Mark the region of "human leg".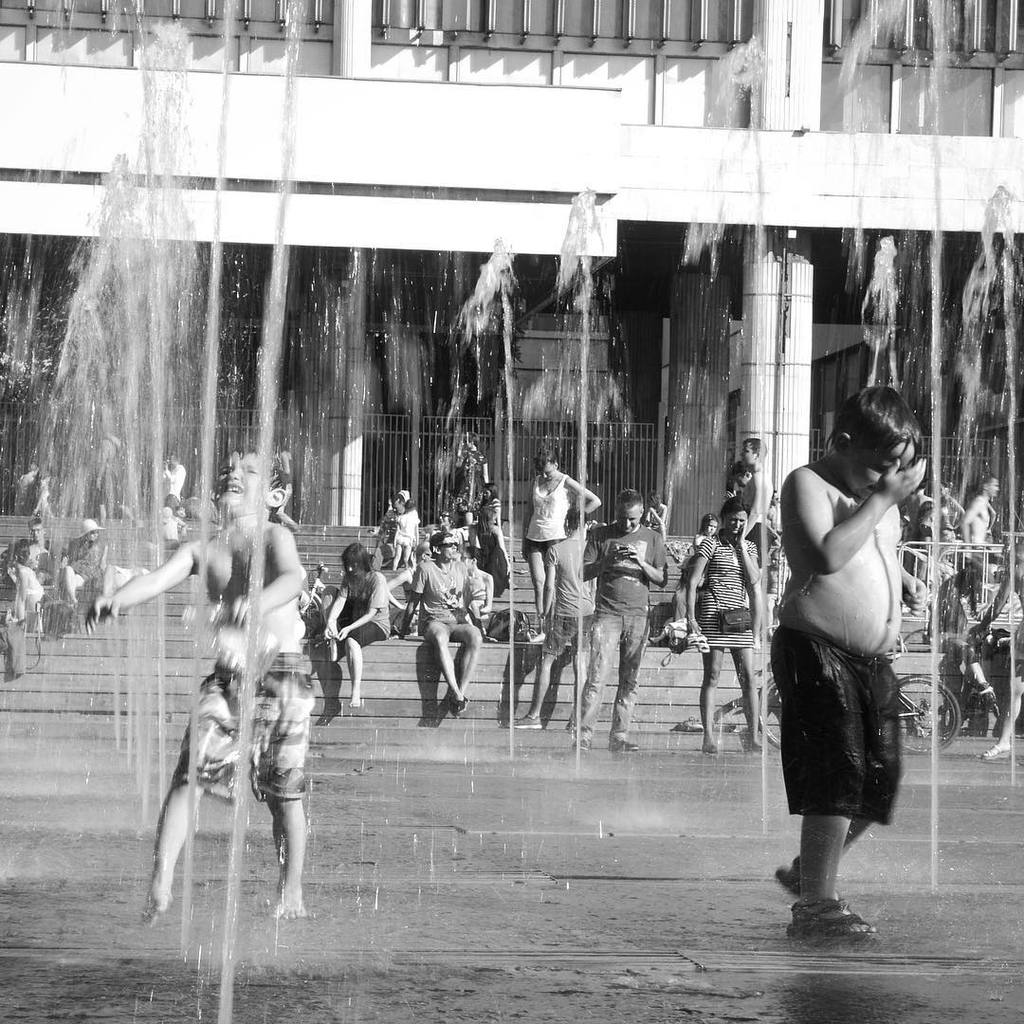
Region: bbox(699, 643, 725, 749).
